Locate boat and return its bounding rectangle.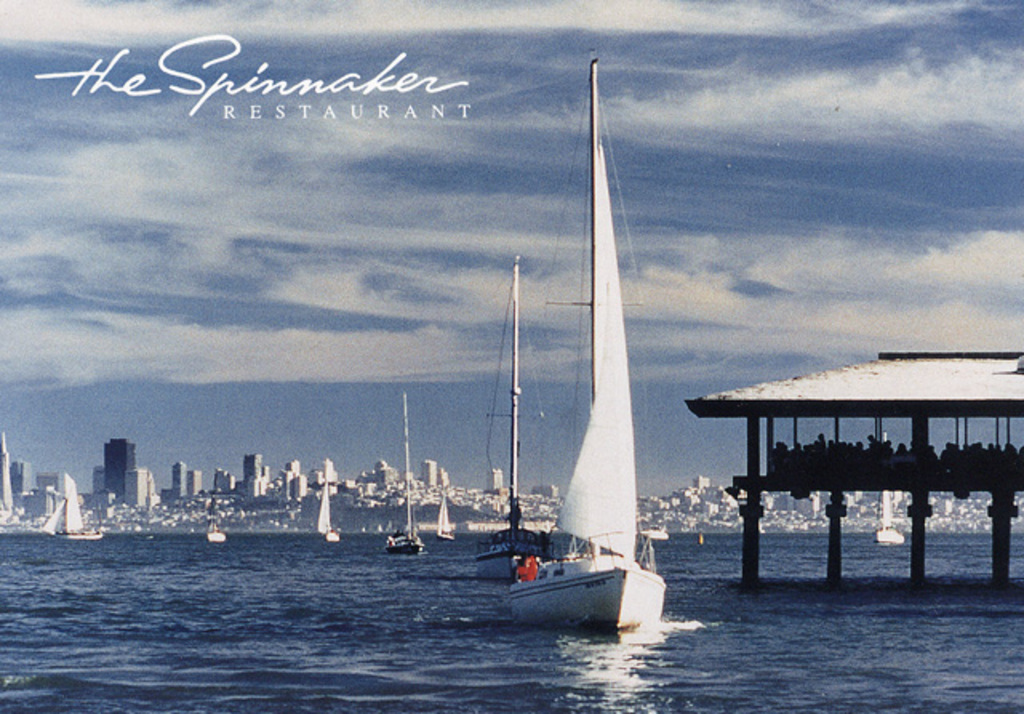
{"left": 48, "top": 471, "right": 104, "bottom": 543}.
